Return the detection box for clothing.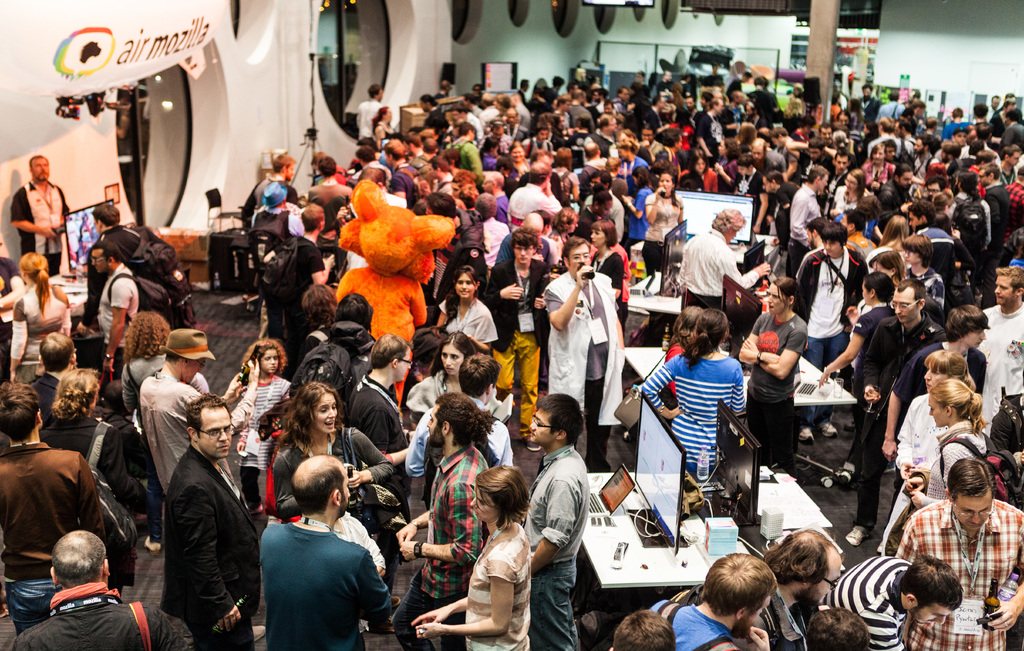
{"x1": 515, "y1": 449, "x2": 593, "y2": 634}.
